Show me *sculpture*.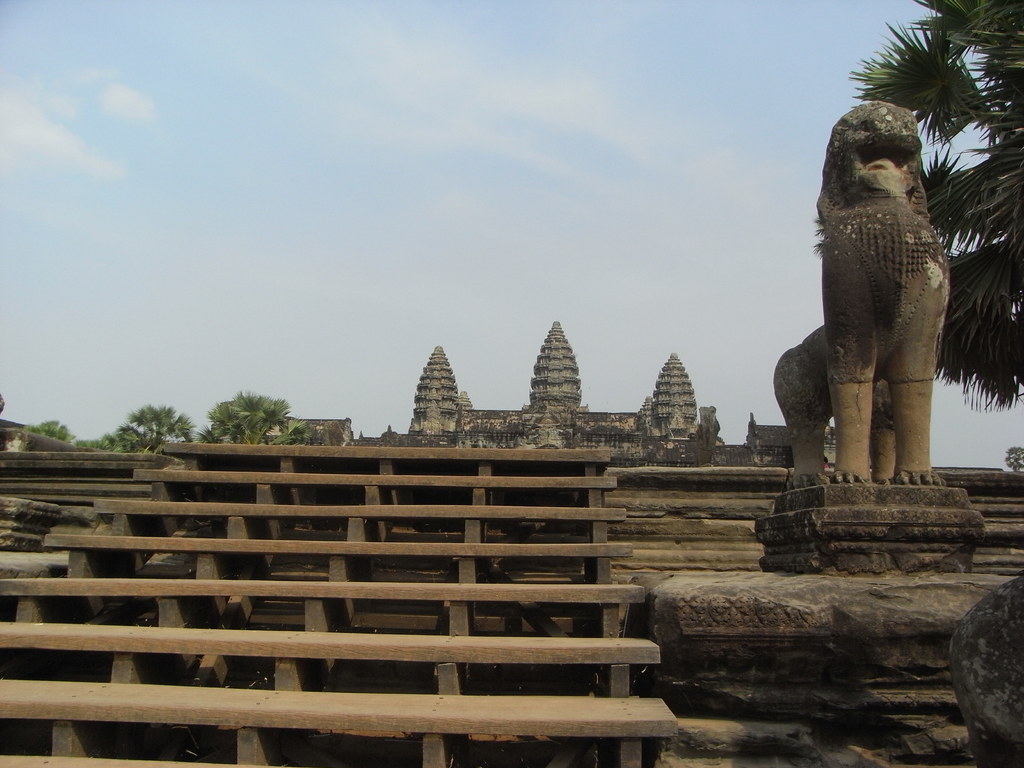
*sculpture* is here: {"x1": 778, "y1": 90, "x2": 962, "y2": 504}.
